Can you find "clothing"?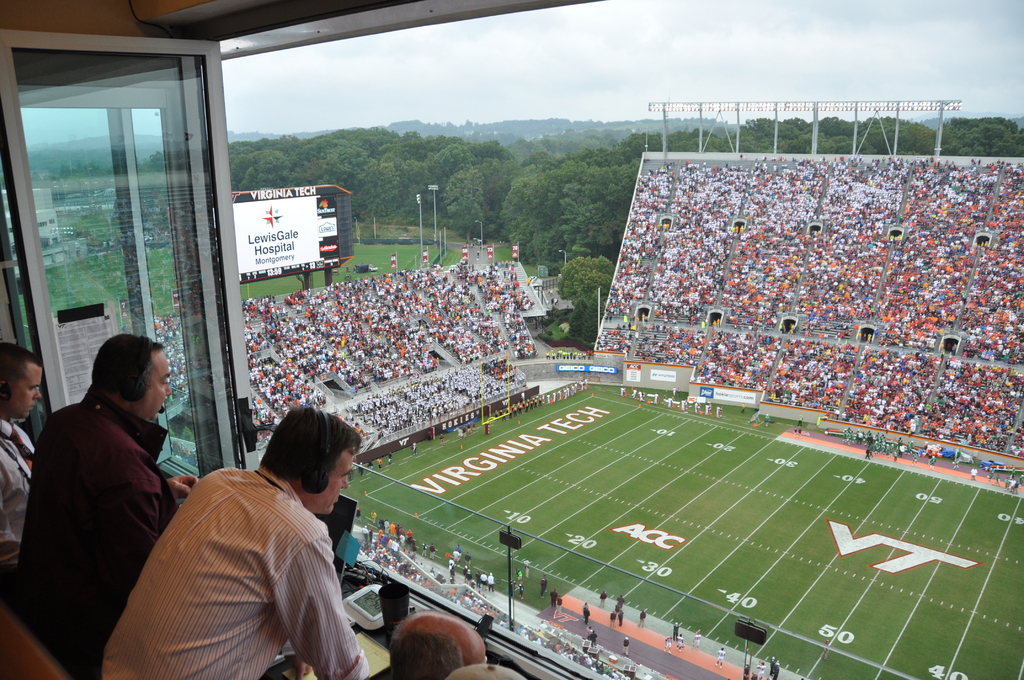
Yes, bounding box: pyautogui.locateOnScreen(8, 386, 186, 667).
